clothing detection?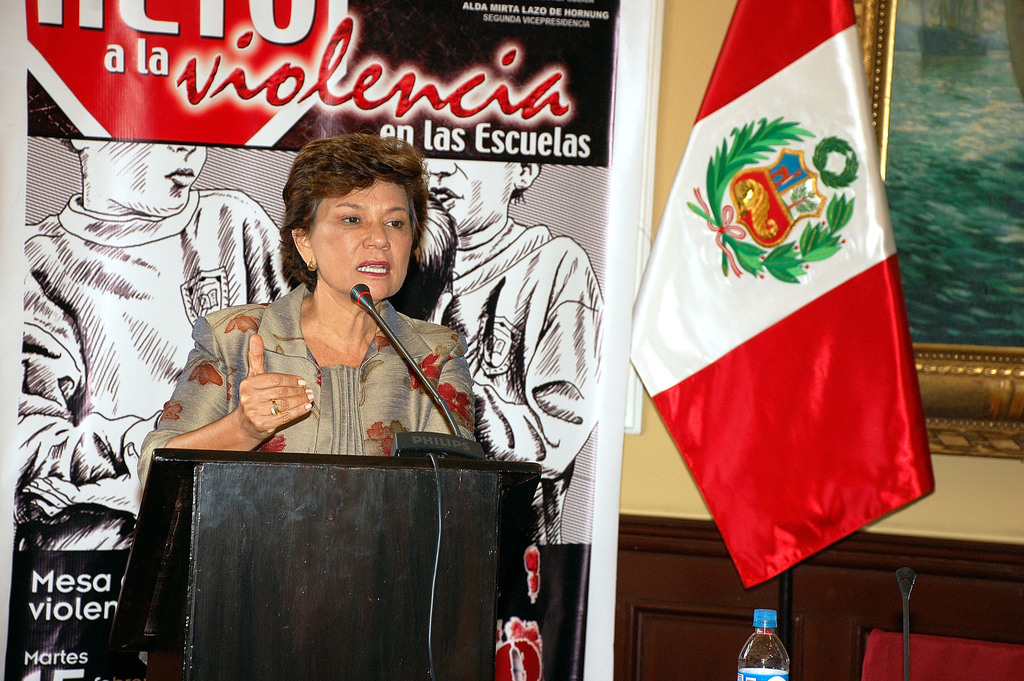
[426, 216, 606, 541]
